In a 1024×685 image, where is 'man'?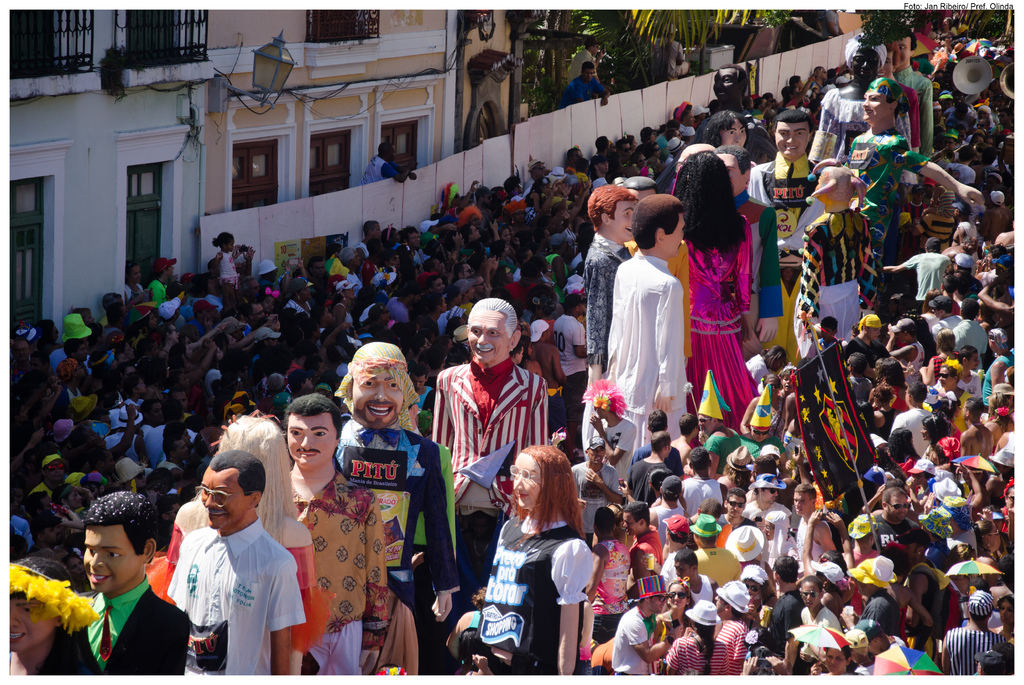
bbox=[877, 40, 922, 153].
